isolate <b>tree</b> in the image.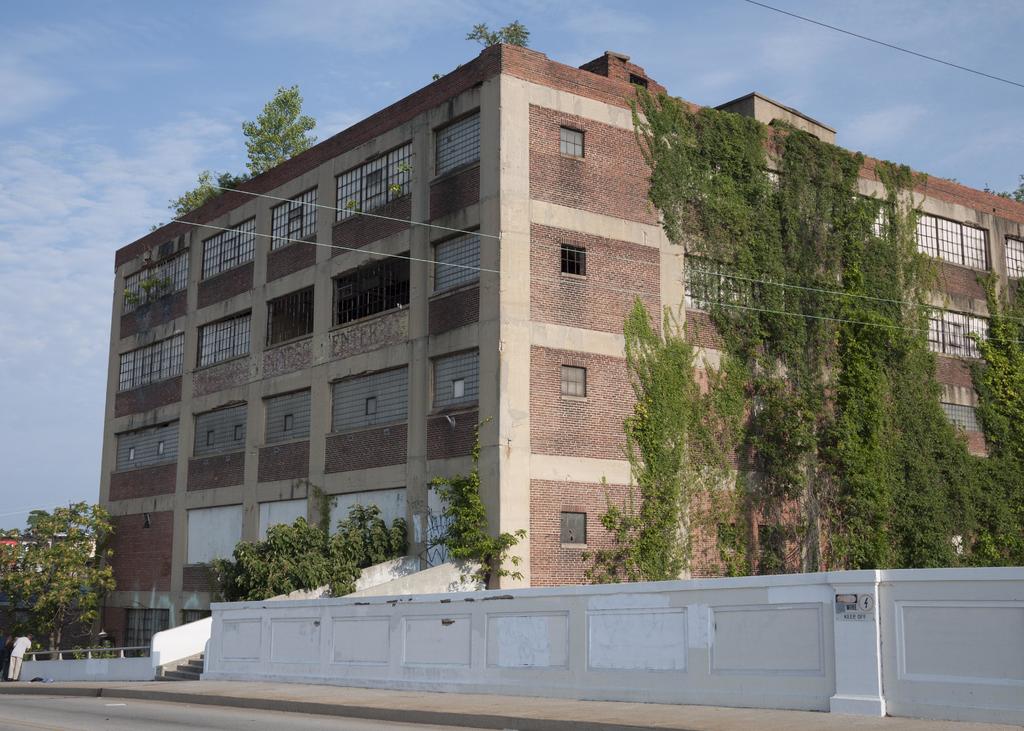
Isolated region: (206,492,410,604).
